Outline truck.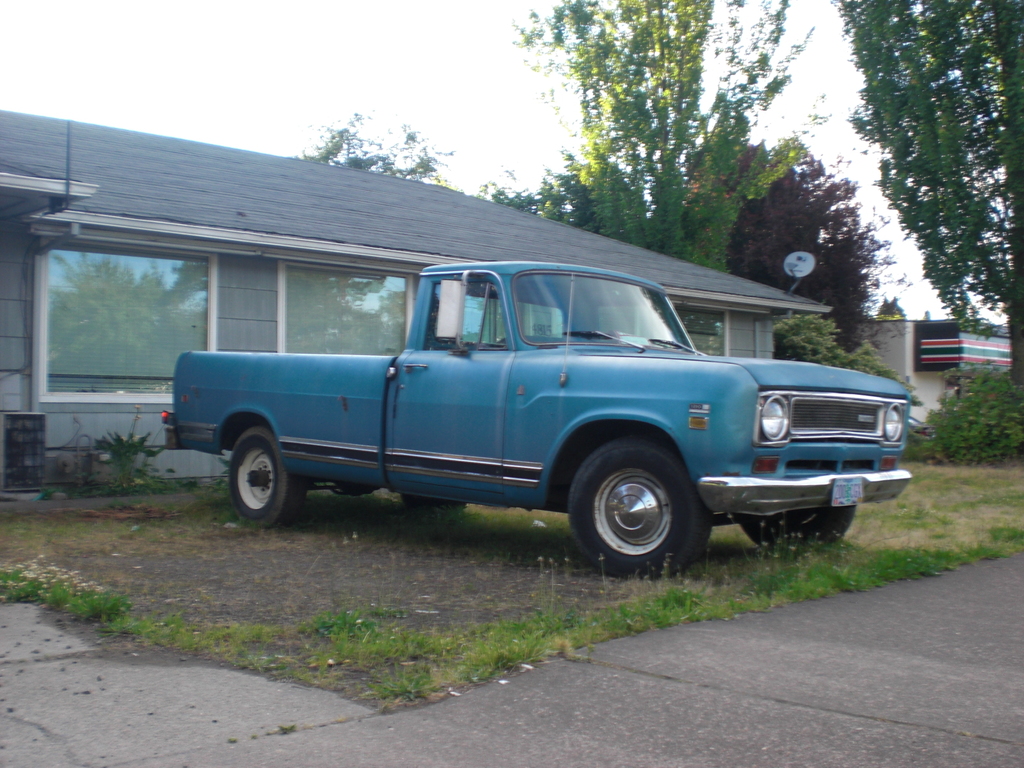
Outline: (164, 267, 921, 577).
